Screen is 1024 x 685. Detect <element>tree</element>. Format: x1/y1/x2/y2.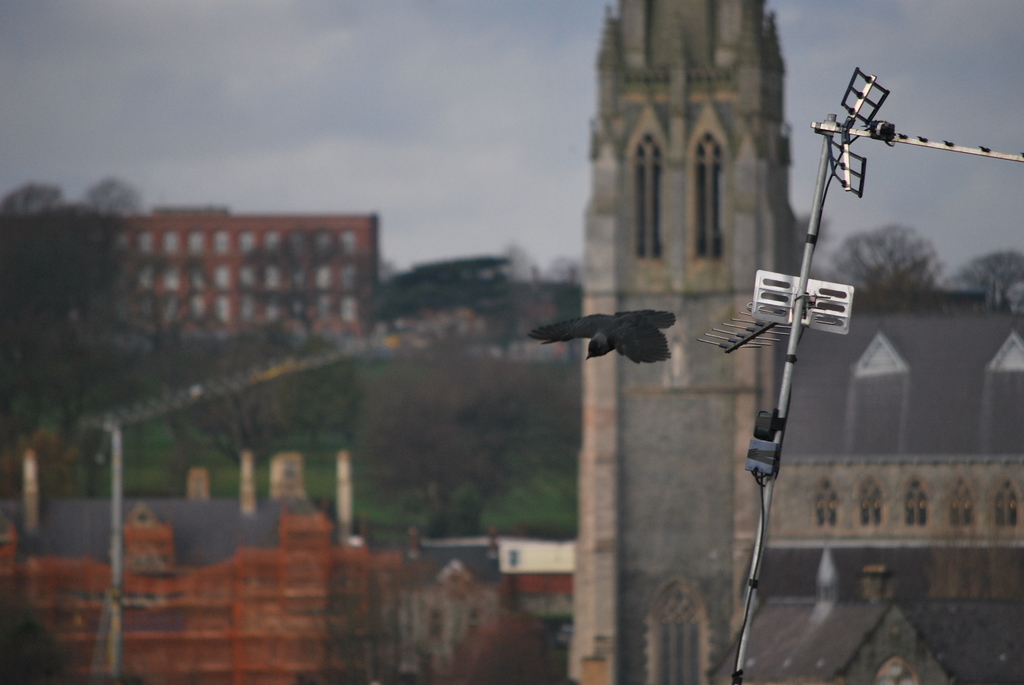
372/253/516/352.
